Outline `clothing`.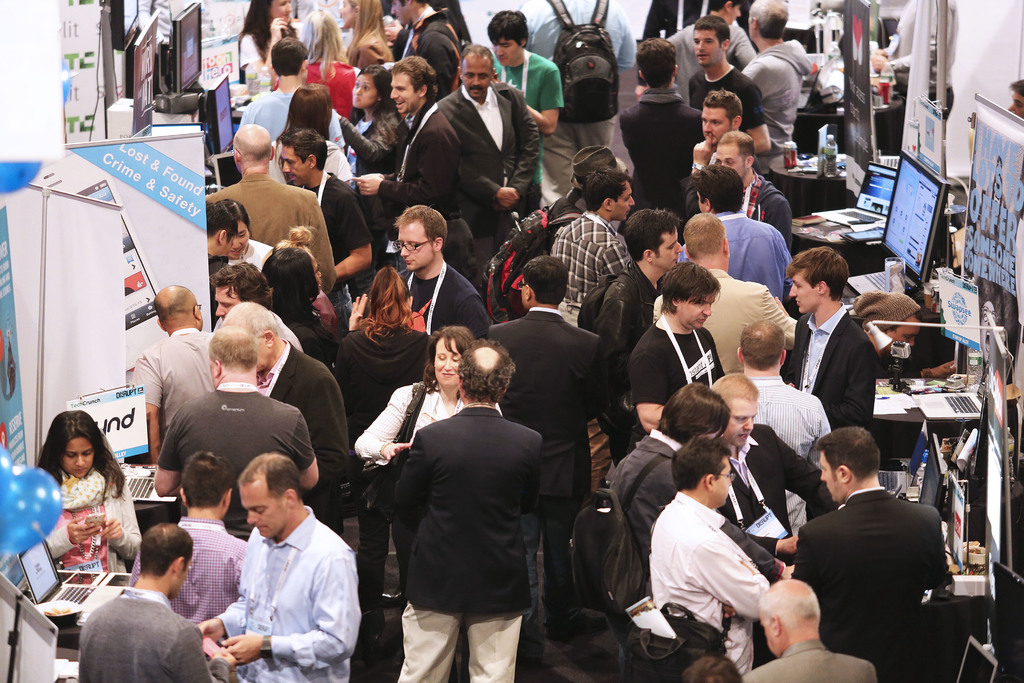
Outline: bbox=(484, 44, 562, 216).
